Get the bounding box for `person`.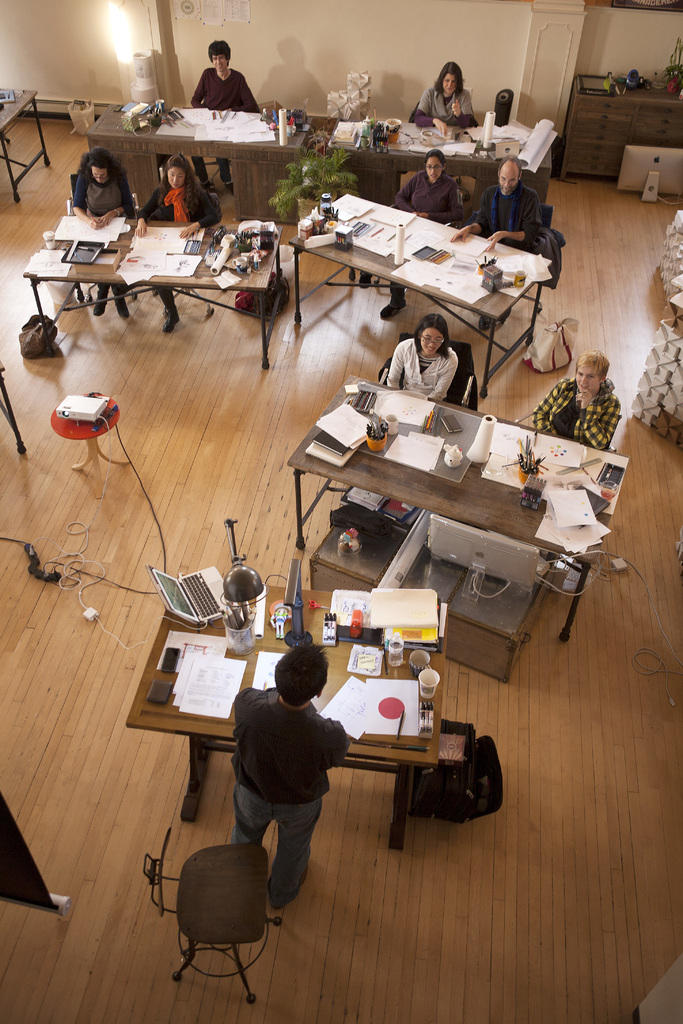
x1=136 y1=150 x2=222 y2=333.
